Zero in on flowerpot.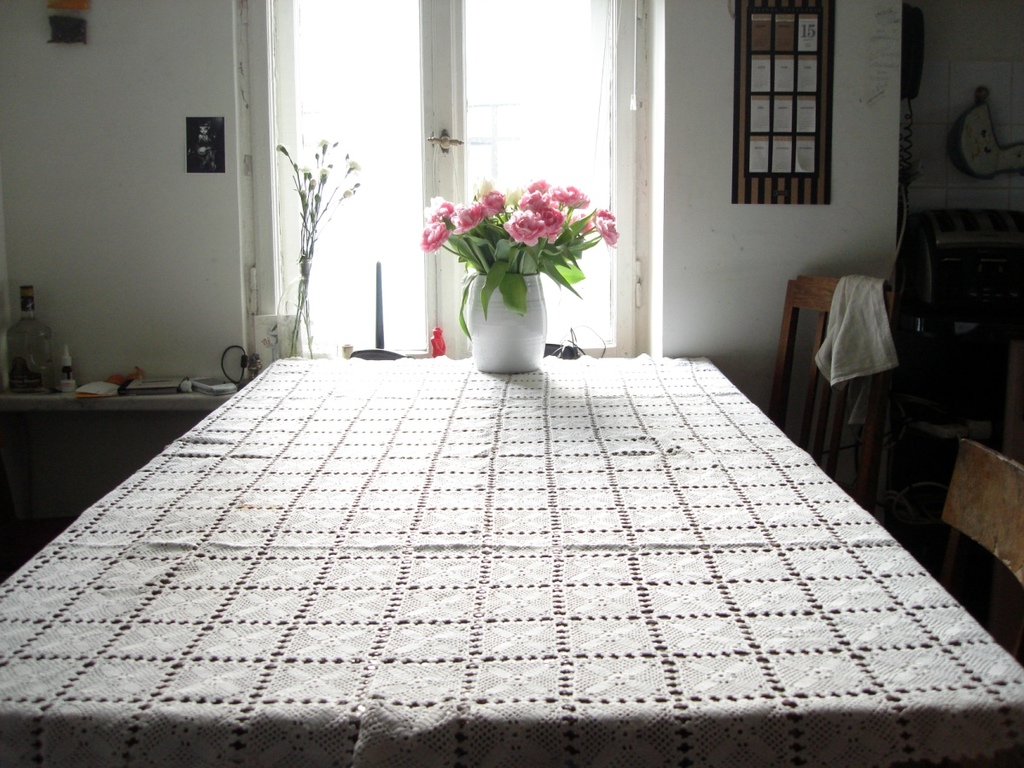
Zeroed in: l=404, t=183, r=620, b=368.
